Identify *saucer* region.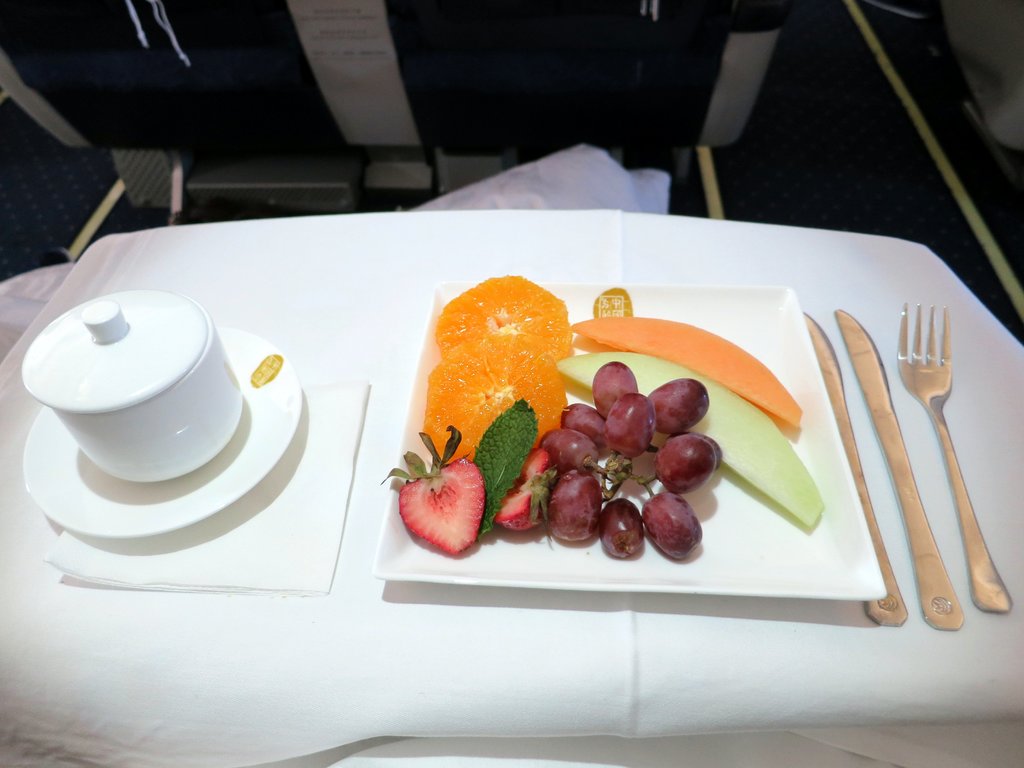
Region: bbox=[18, 324, 305, 537].
